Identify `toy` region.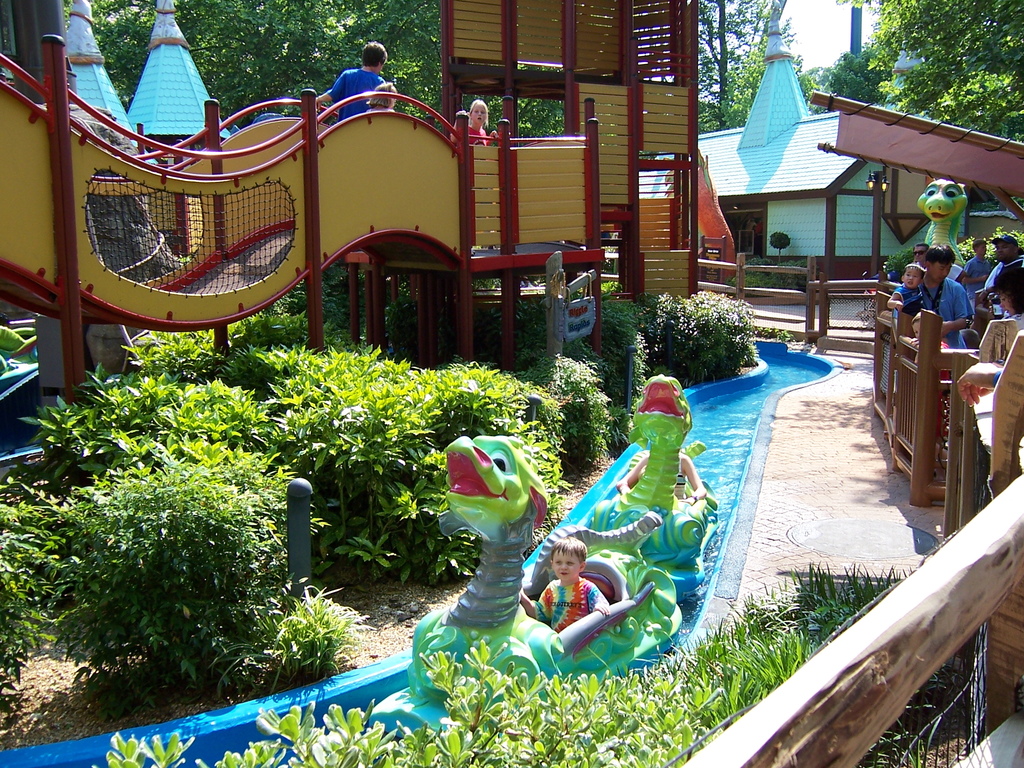
Region: region(425, 447, 551, 631).
